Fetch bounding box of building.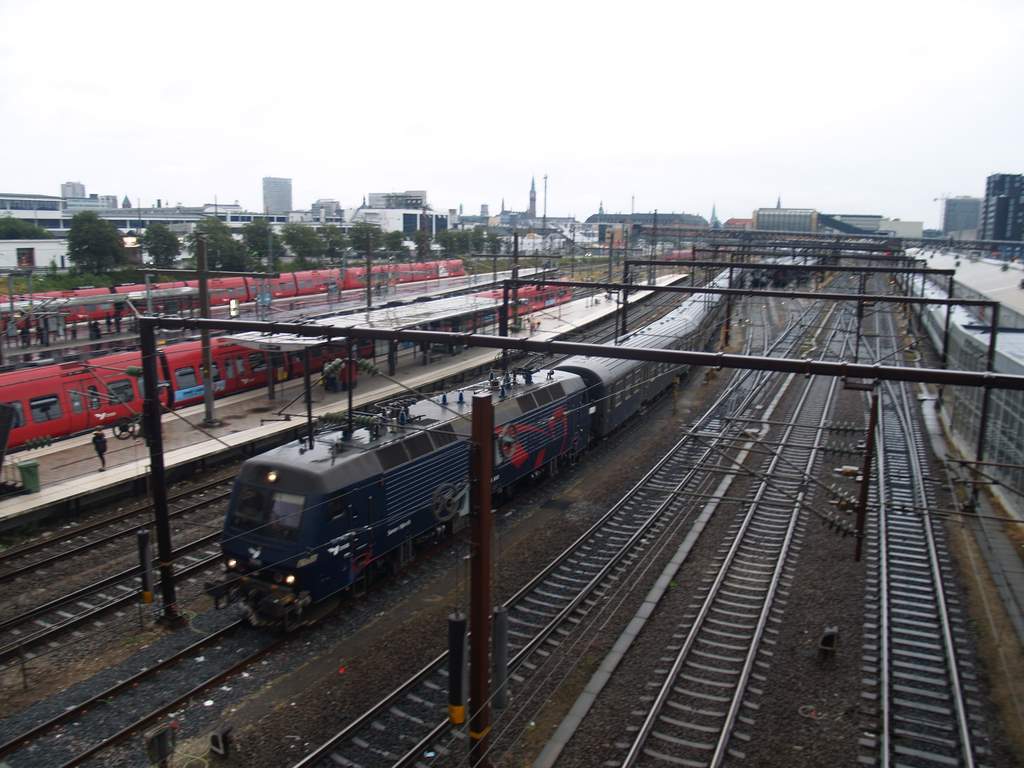
Bbox: (982,171,1023,252).
